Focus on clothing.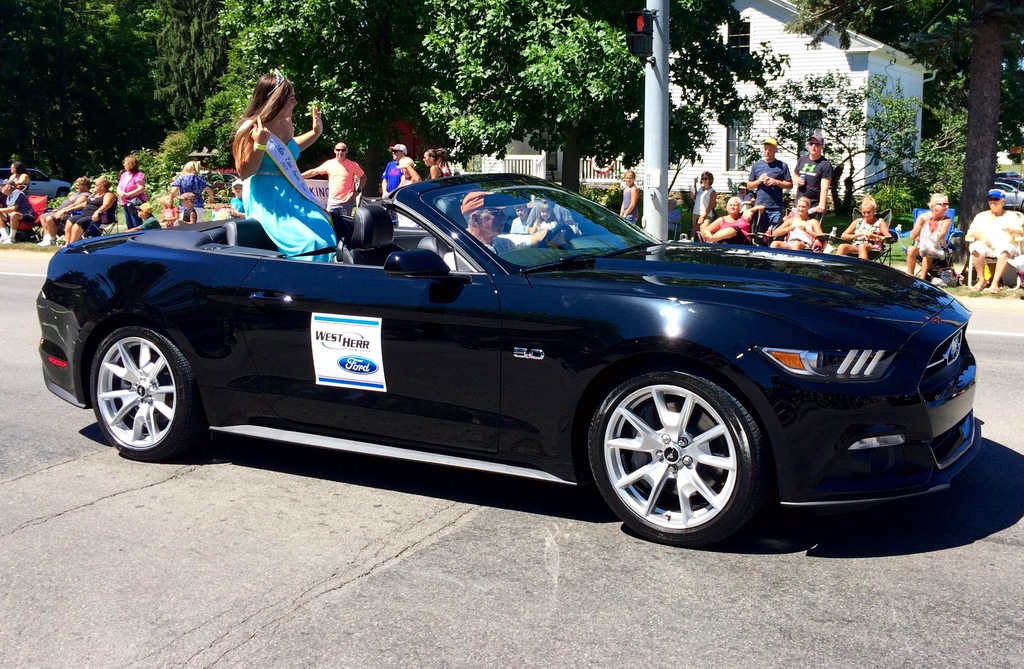
Focused at 696, 202, 744, 246.
